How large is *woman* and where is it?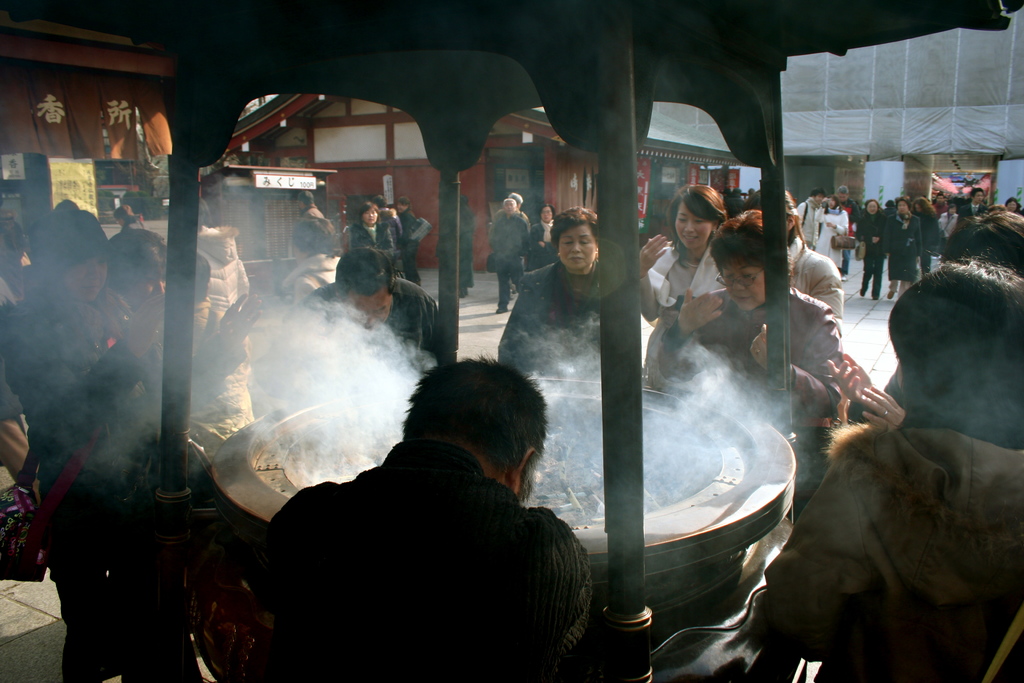
Bounding box: x1=644 y1=210 x2=850 y2=452.
